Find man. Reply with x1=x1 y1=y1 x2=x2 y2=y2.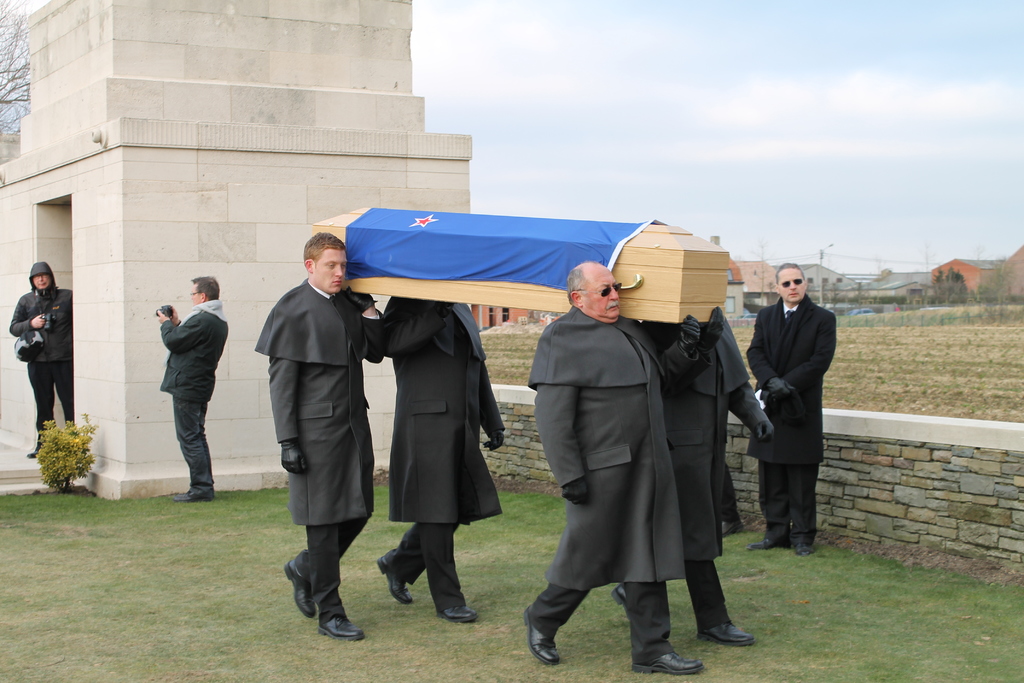
x1=749 y1=259 x2=836 y2=558.
